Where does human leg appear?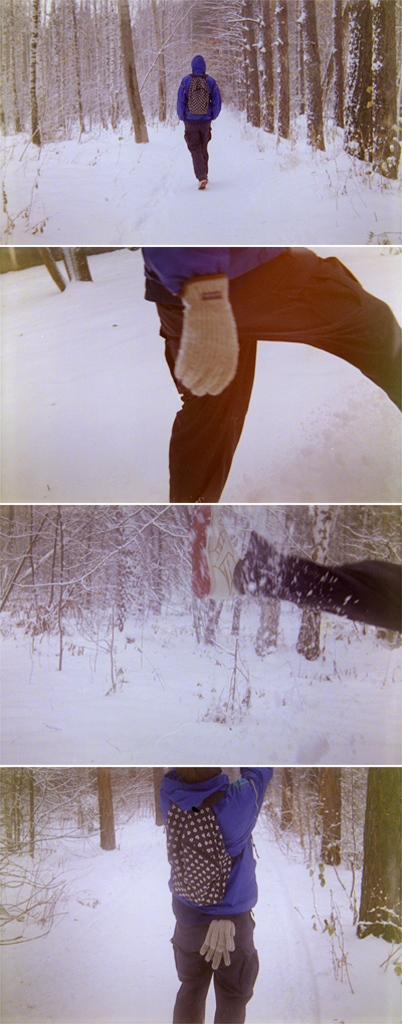
Appears at x1=183 y1=114 x2=214 y2=185.
